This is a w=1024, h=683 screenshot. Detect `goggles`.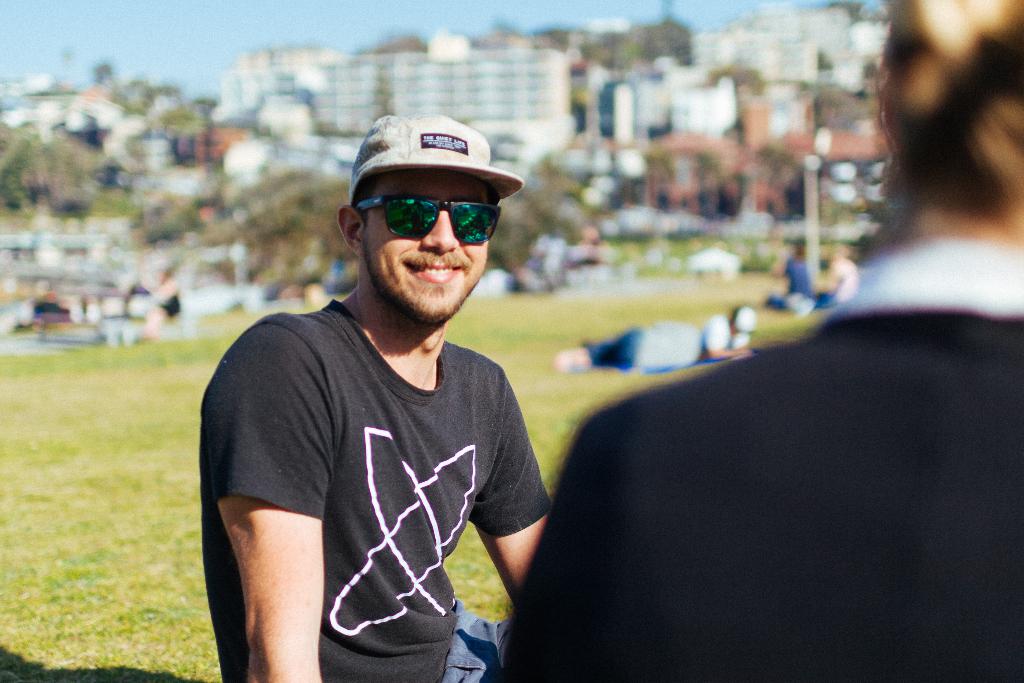
<region>348, 195, 499, 245</region>.
